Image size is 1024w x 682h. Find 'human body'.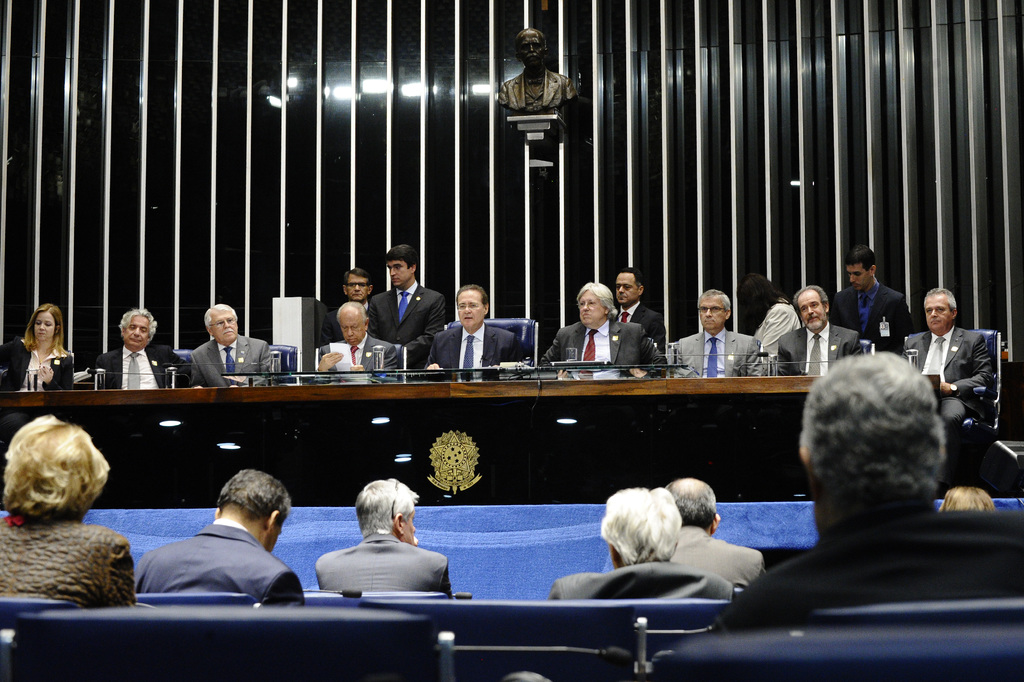
[317,308,396,374].
